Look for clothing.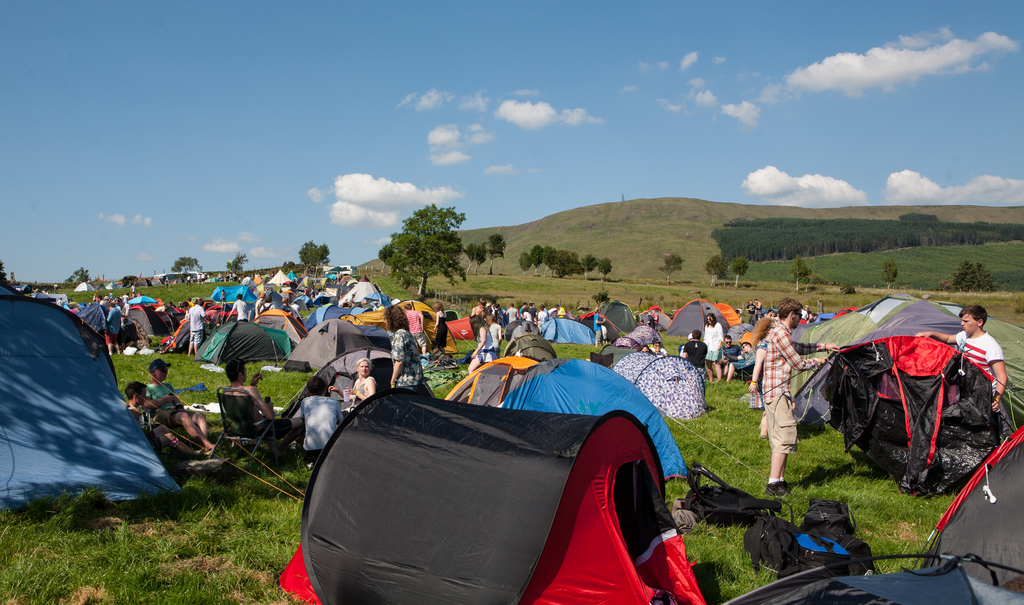
Found: x1=189, y1=301, x2=210, y2=345.
